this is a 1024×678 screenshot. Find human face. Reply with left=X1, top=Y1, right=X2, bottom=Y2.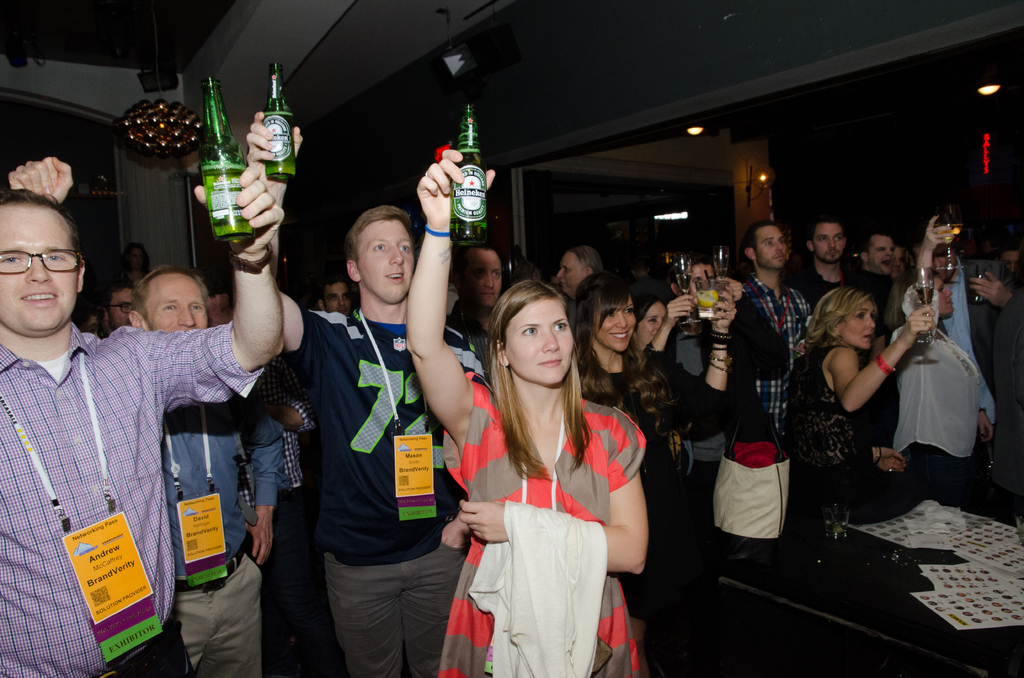
left=554, top=250, right=587, bottom=297.
